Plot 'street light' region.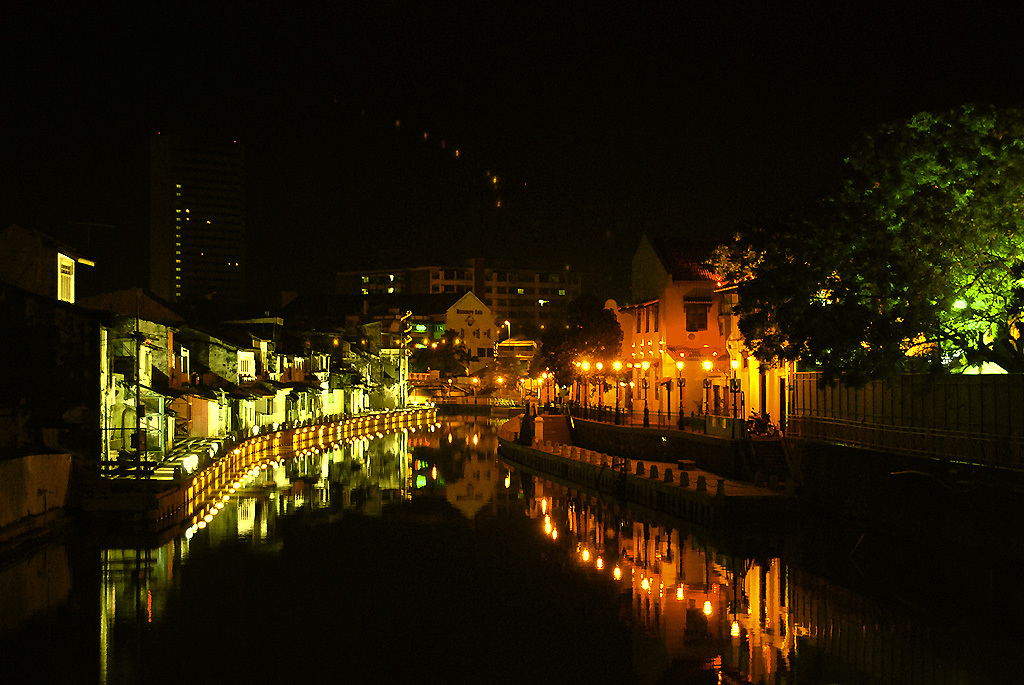
Plotted at crop(540, 367, 554, 408).
